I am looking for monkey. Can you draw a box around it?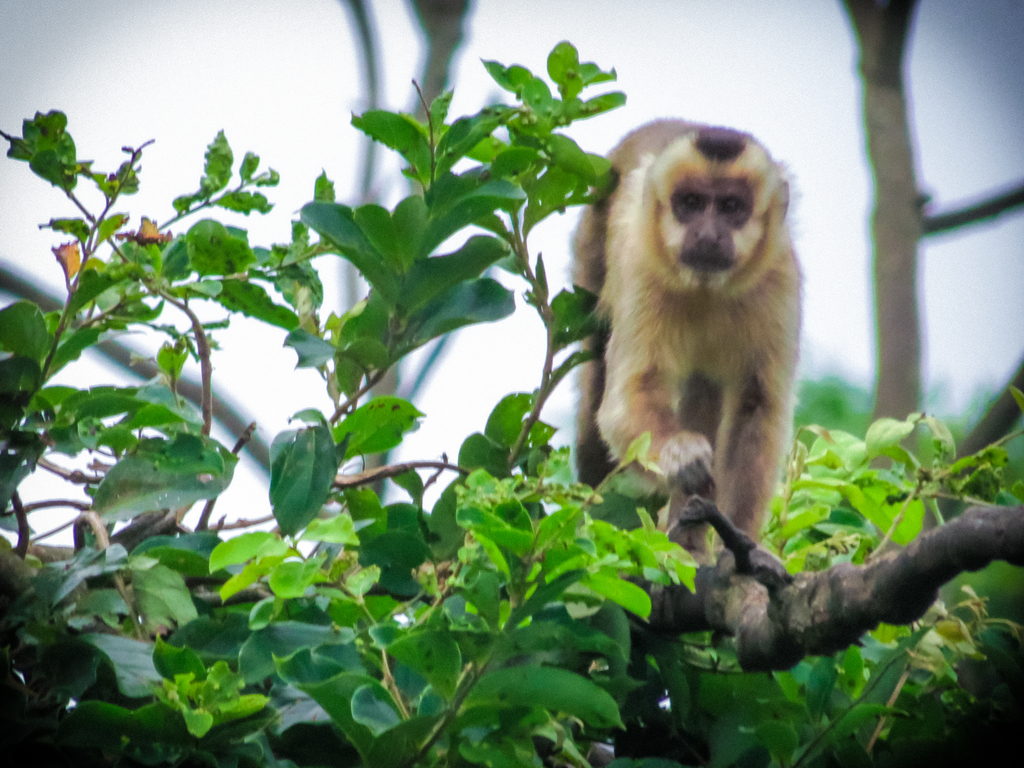
Sure, the bounding box is 556,120,826,622.
